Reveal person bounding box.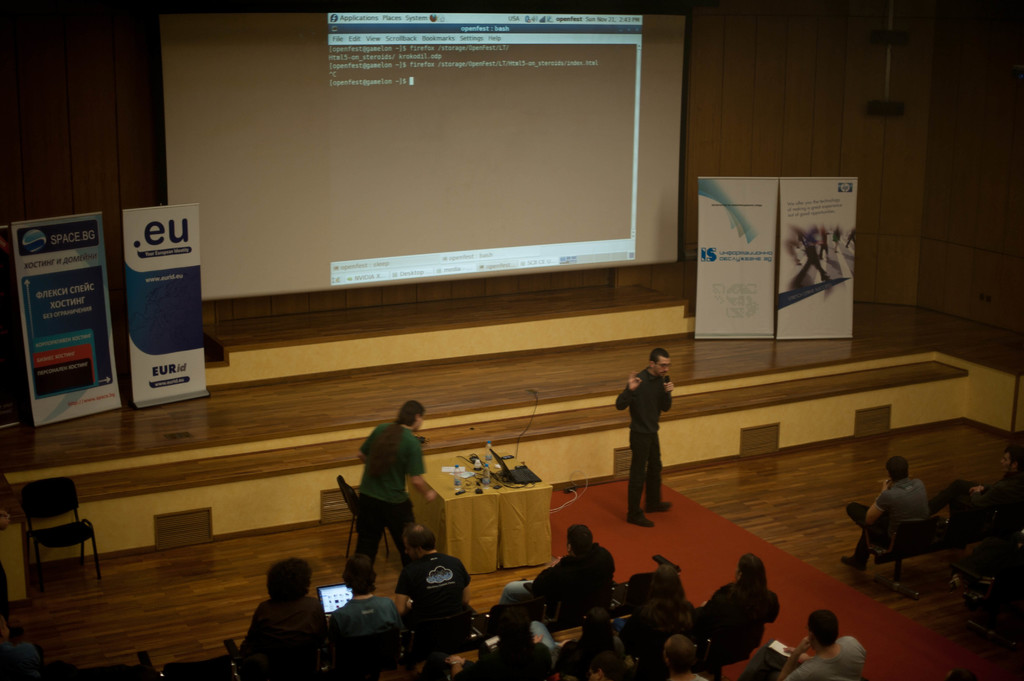
Revealed: bbox=[472, 608, 552, 680].
